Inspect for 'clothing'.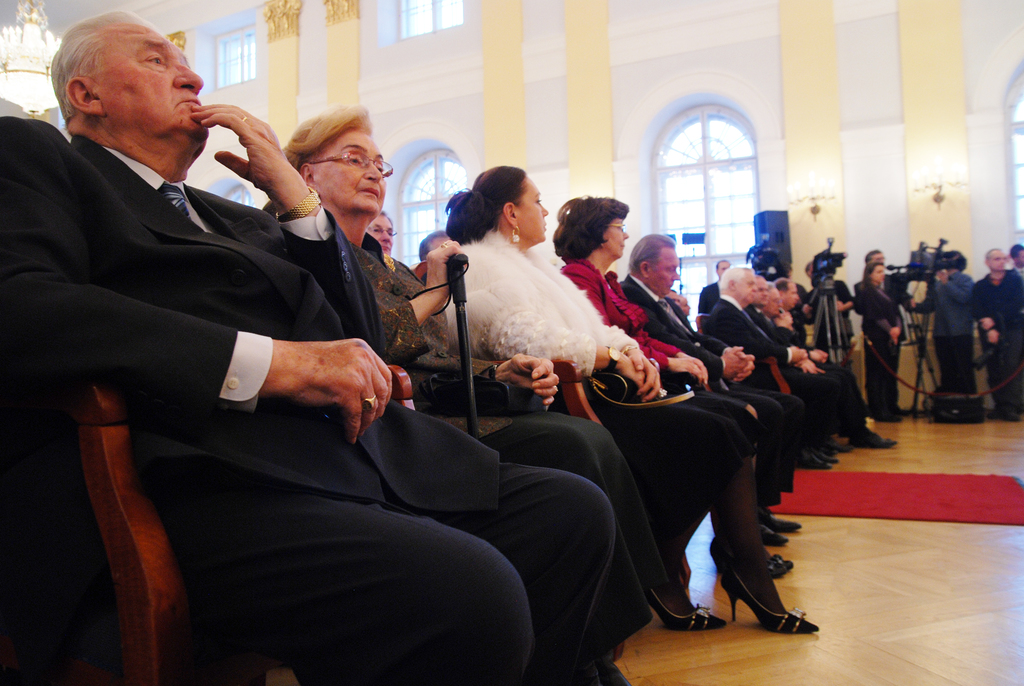
Inspection: bbox=[971, 263, 1023, 408].
